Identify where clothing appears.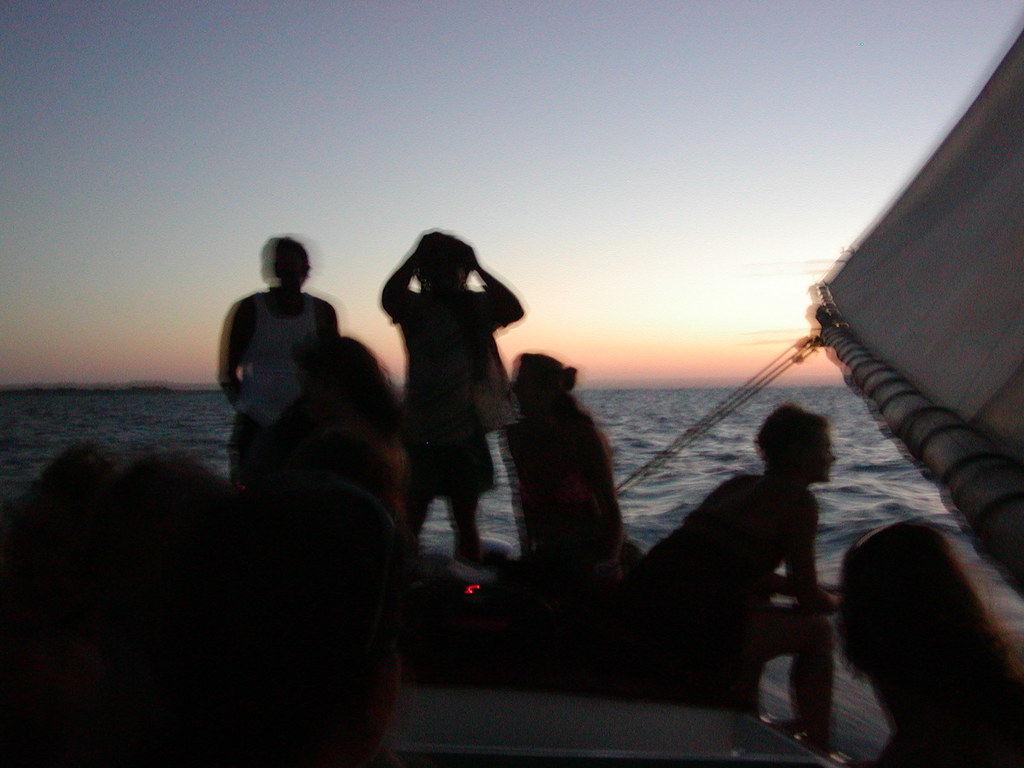
Appears at {"x1": 385, "y1": 275, "x2": 521, "y2": 506}.
